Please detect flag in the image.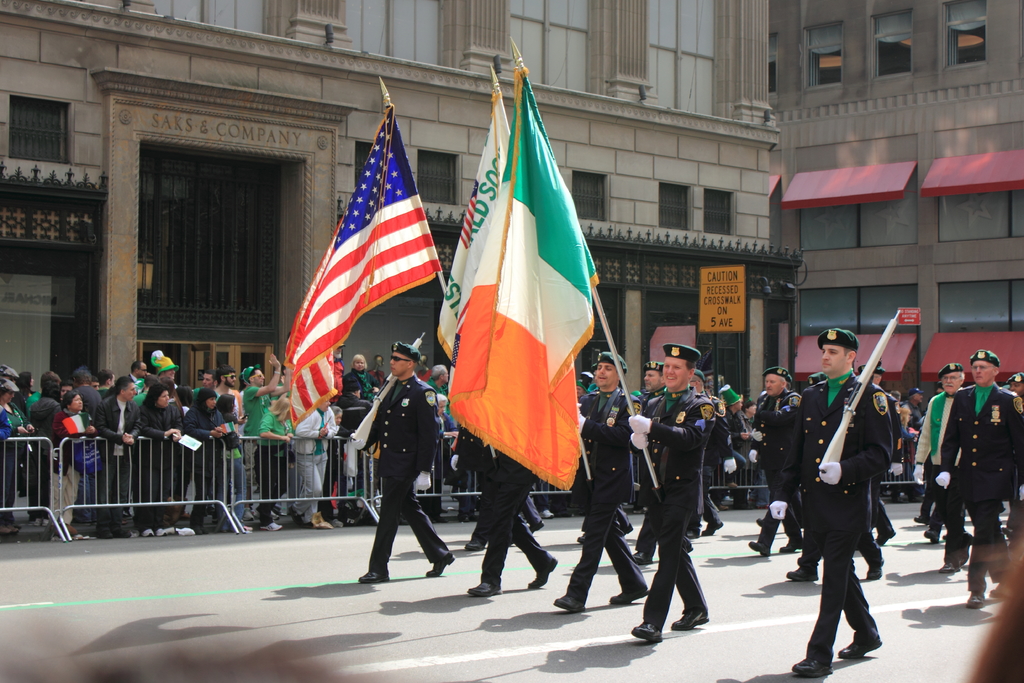
(left=424, top=75, right=512, bottom=350).
